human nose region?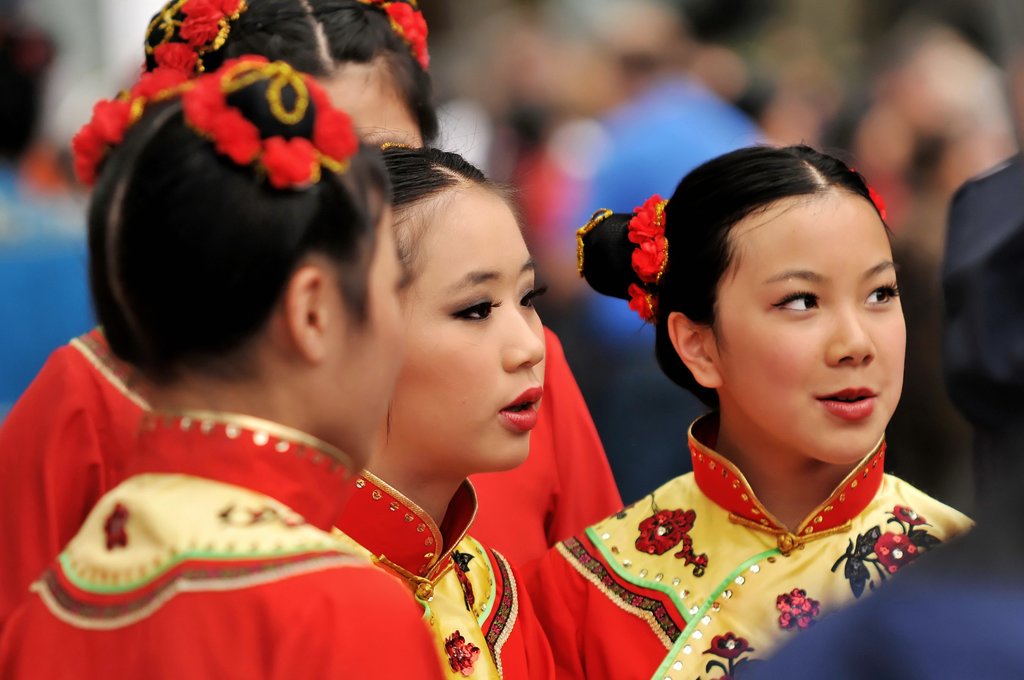
region(826, 299, 877, 369)
